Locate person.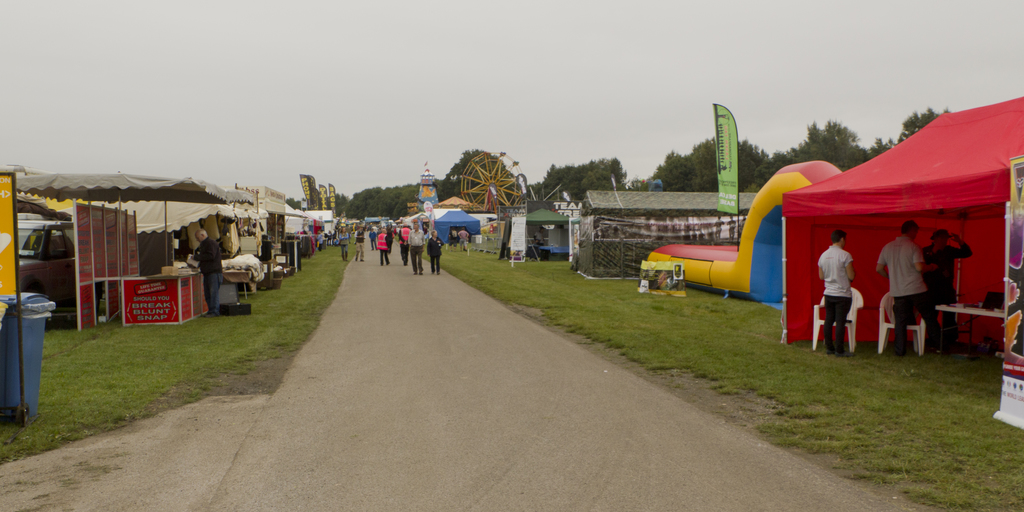
Bounding box: [377, 227, 392, 268].
